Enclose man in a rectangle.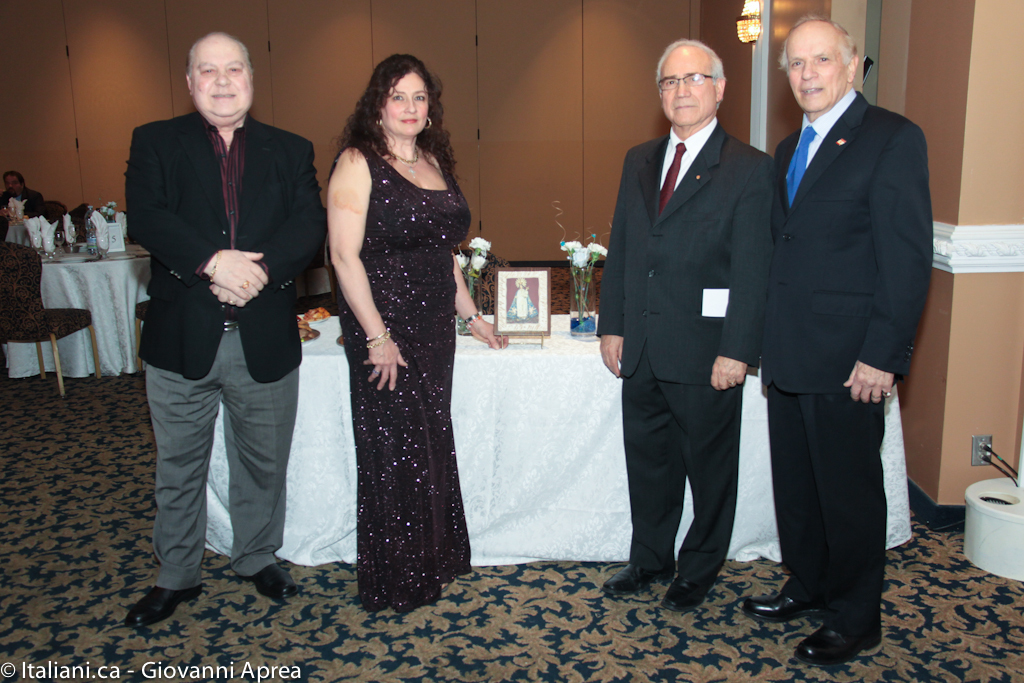
bbox=(0, 168, 50, 239).
